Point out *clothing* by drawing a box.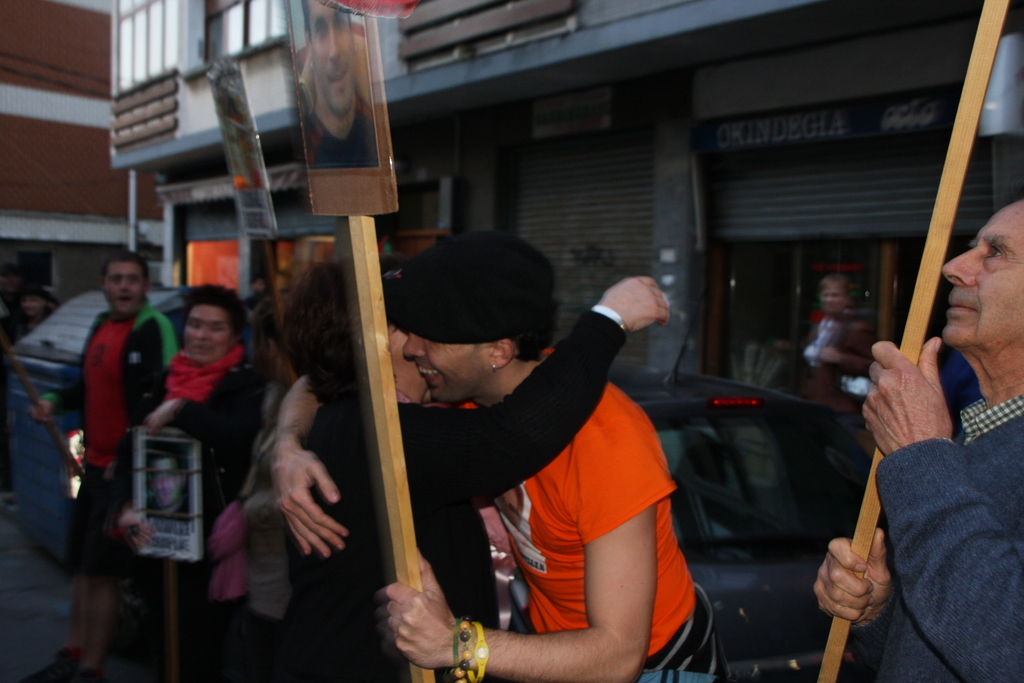
157,338,264,682.
